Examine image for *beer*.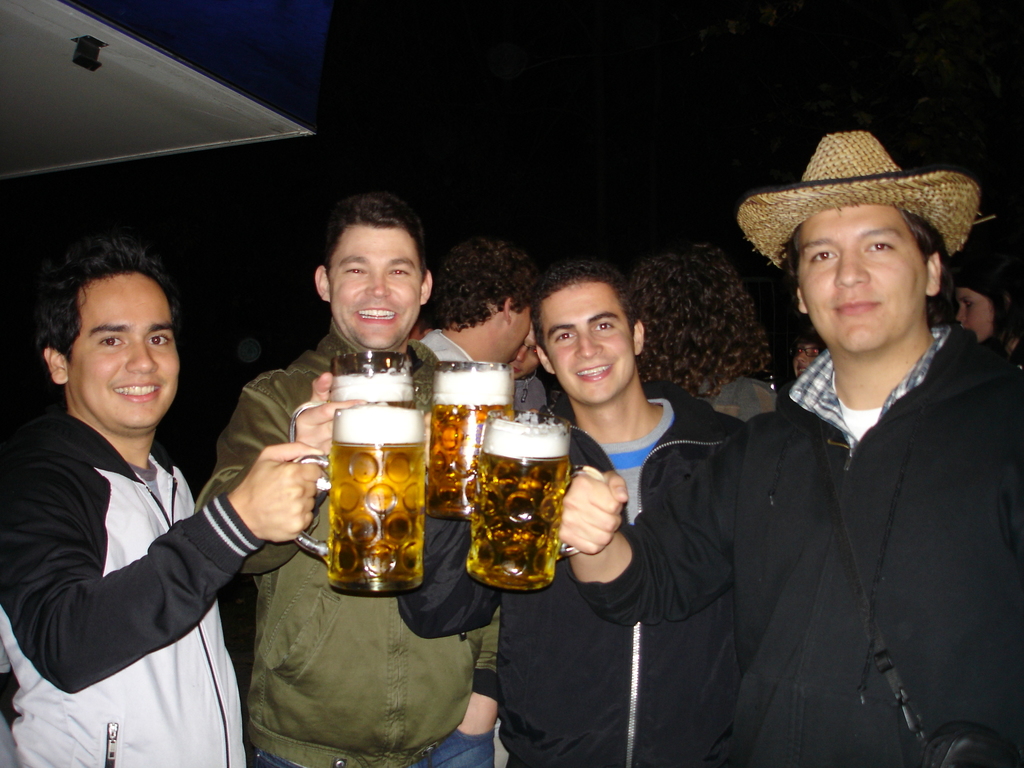
Examination result: 428/364/508/512.
